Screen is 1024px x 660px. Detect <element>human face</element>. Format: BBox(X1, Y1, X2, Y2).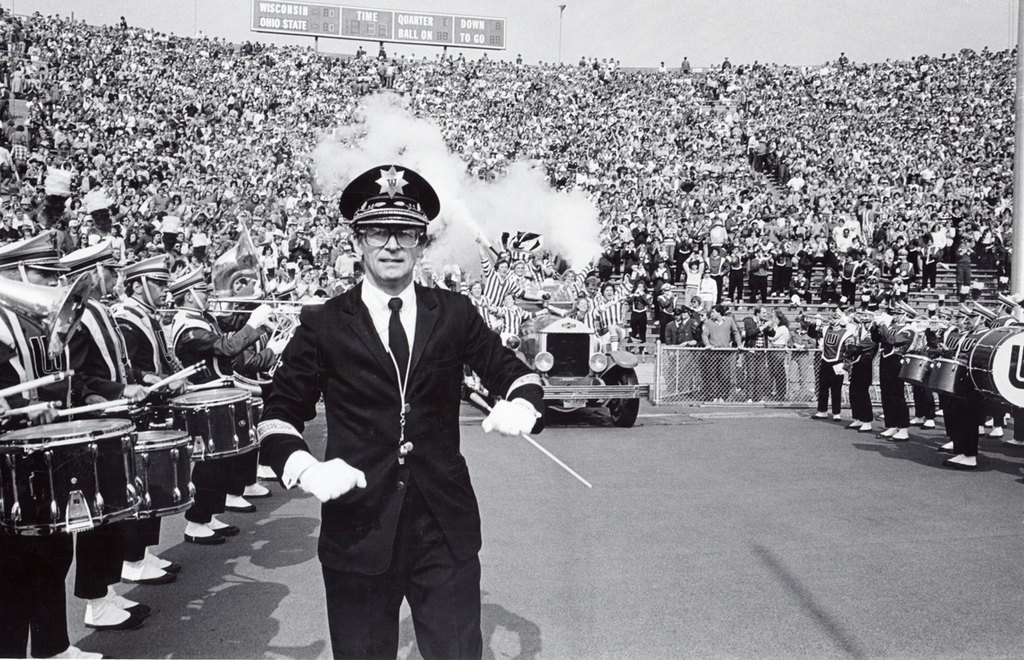
BBox(699, 313, 707, 322).
